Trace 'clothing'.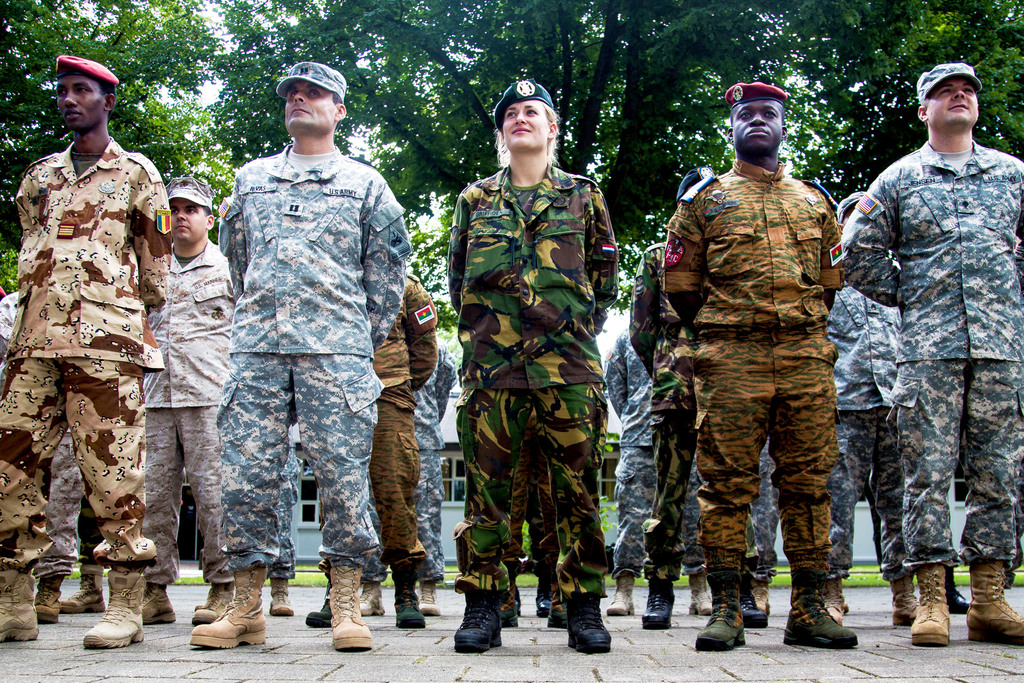
Traced to <region>438, 156, 625, 614</region>.
